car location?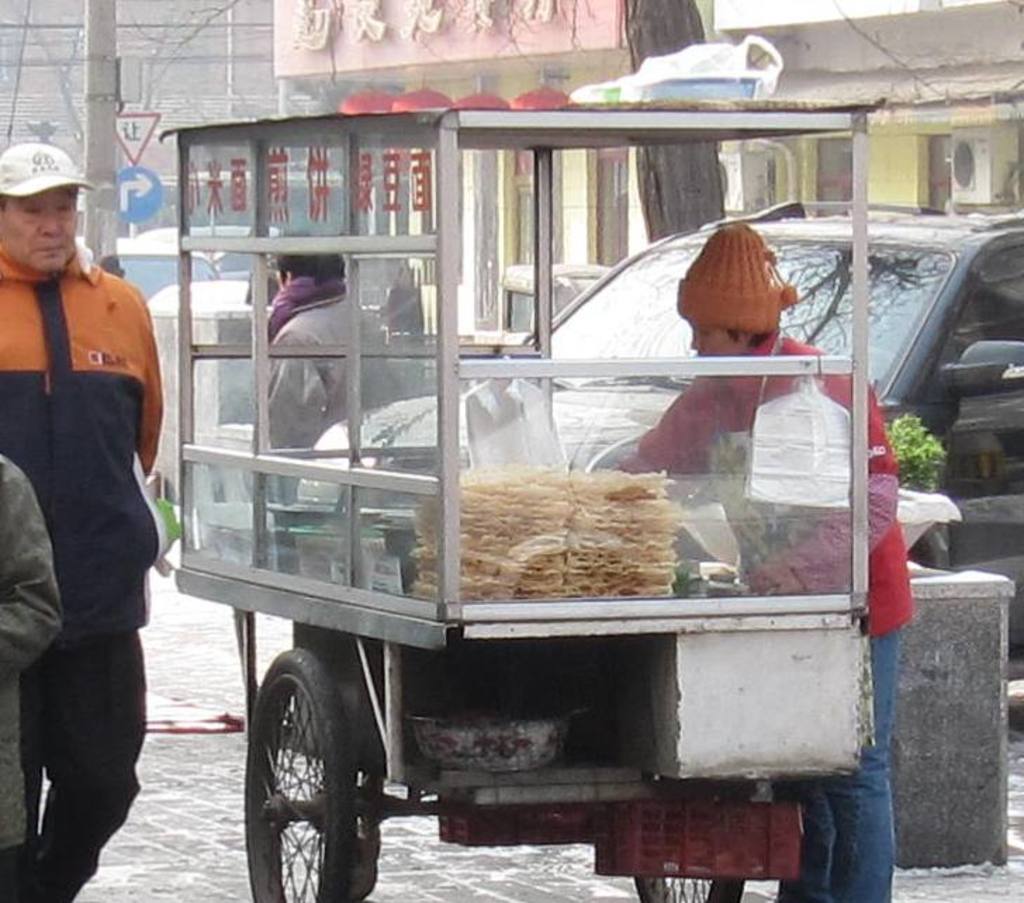
(left=135, top=219, right=280, bottom=276)
